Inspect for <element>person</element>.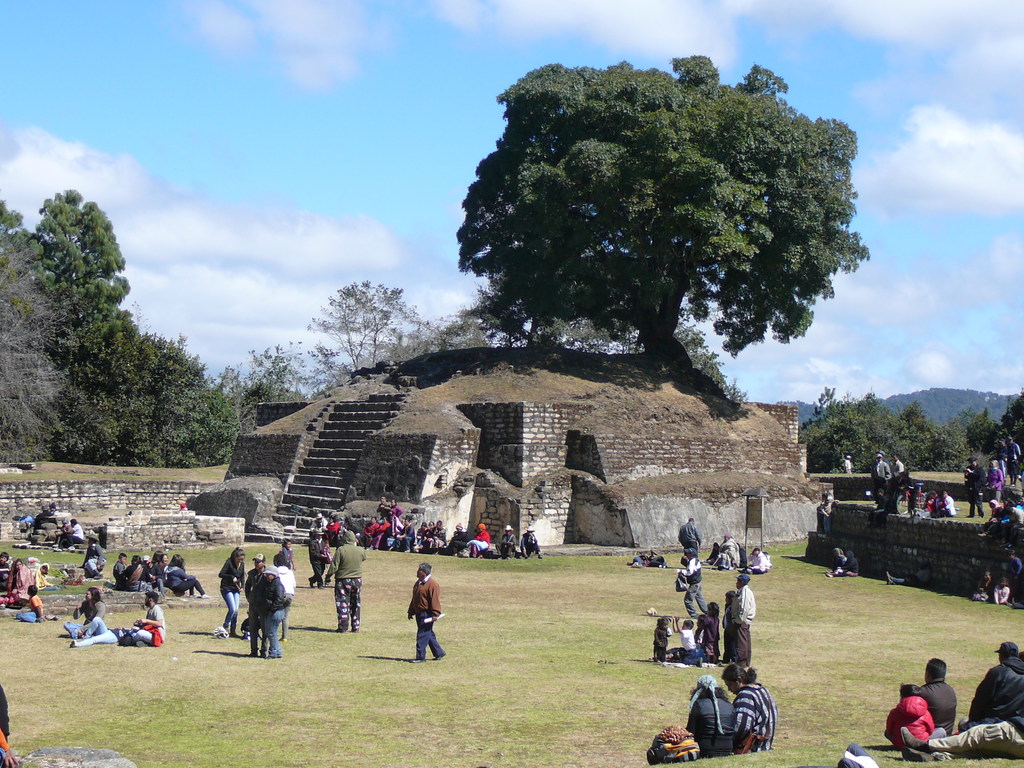
Inspection: bbox=(1002, 433, 1022, 484).
